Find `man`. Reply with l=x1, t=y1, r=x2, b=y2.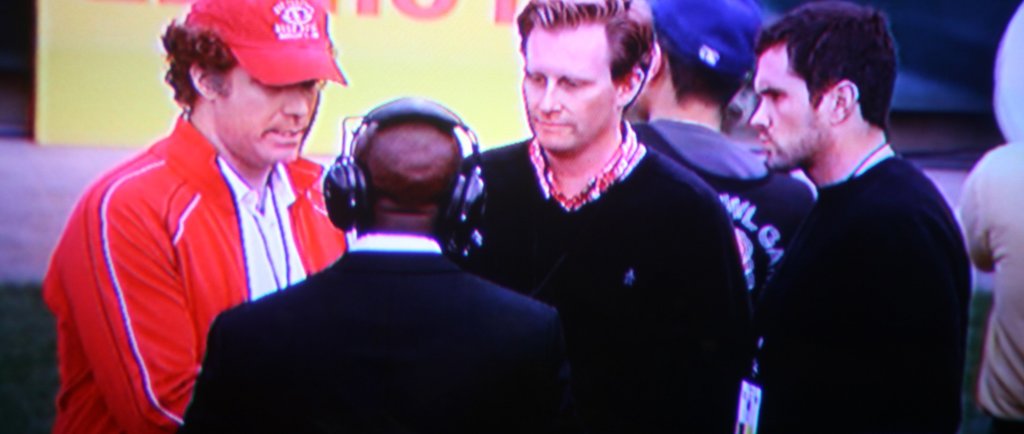
l=619, t=0, r=819, b=433.
